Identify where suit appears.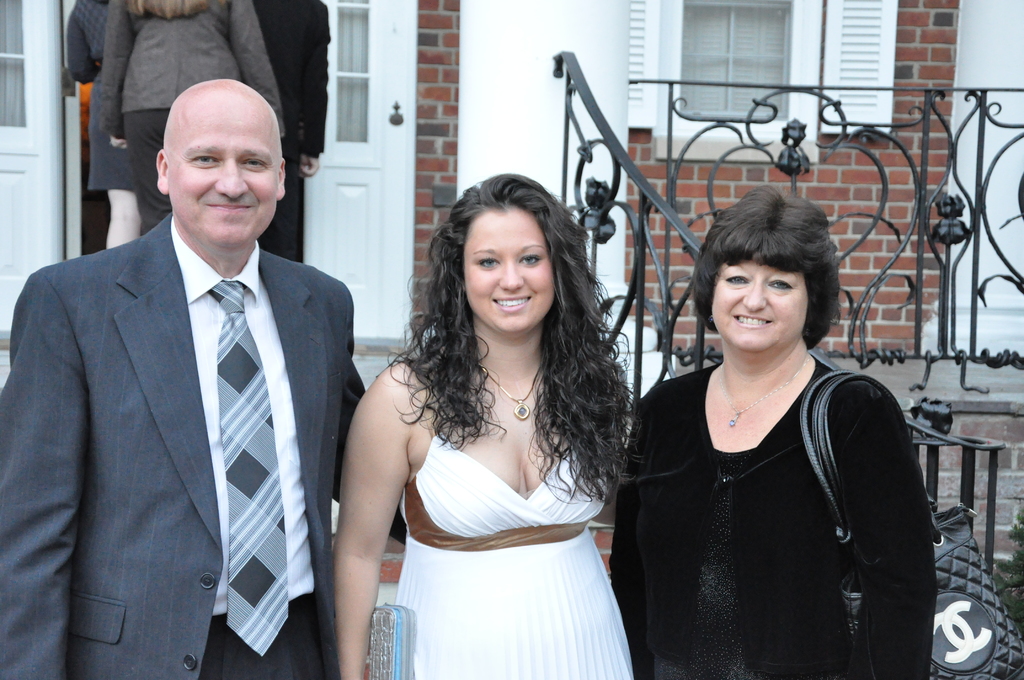
Appears at rect(0, 204, 372, 679).
